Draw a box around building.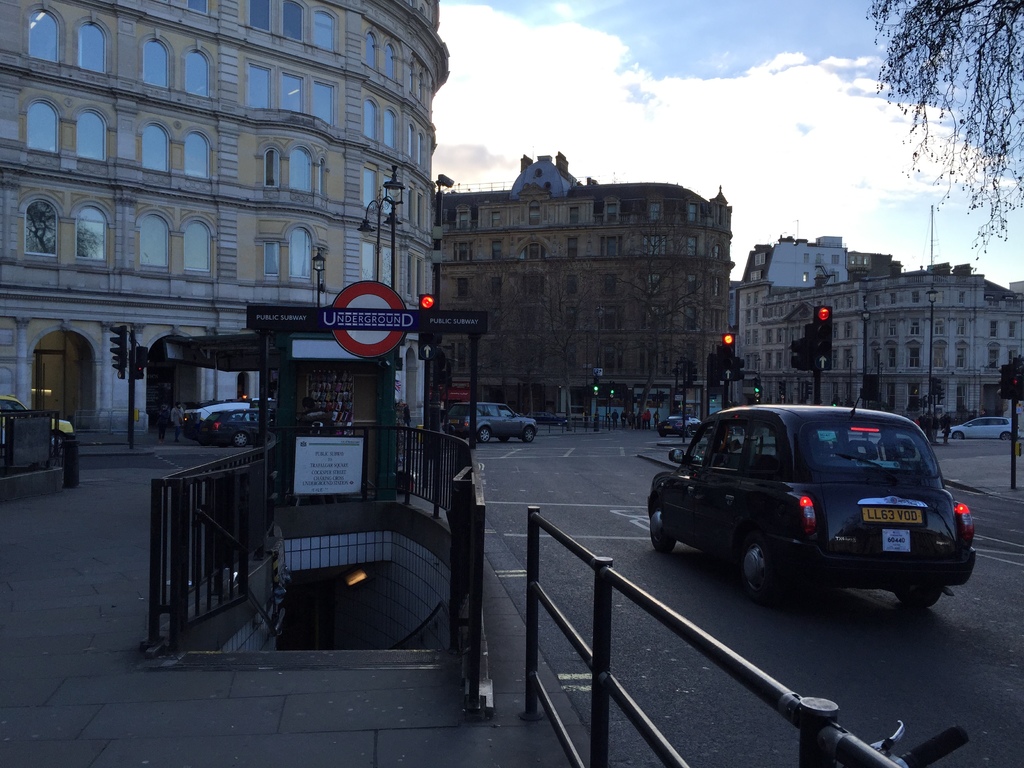
{"left": 0, "top": 0, "right": 456, "bottom": 440}.
